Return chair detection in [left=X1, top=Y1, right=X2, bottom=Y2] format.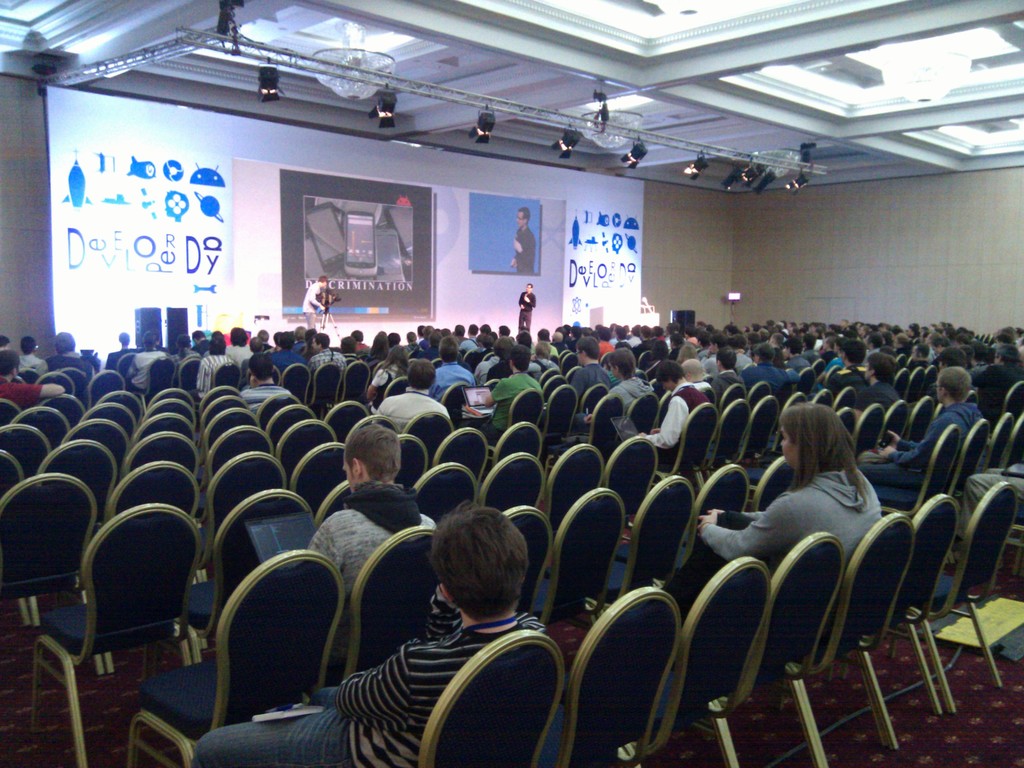
[left=998, top=383, right=1023, bottom=419].
